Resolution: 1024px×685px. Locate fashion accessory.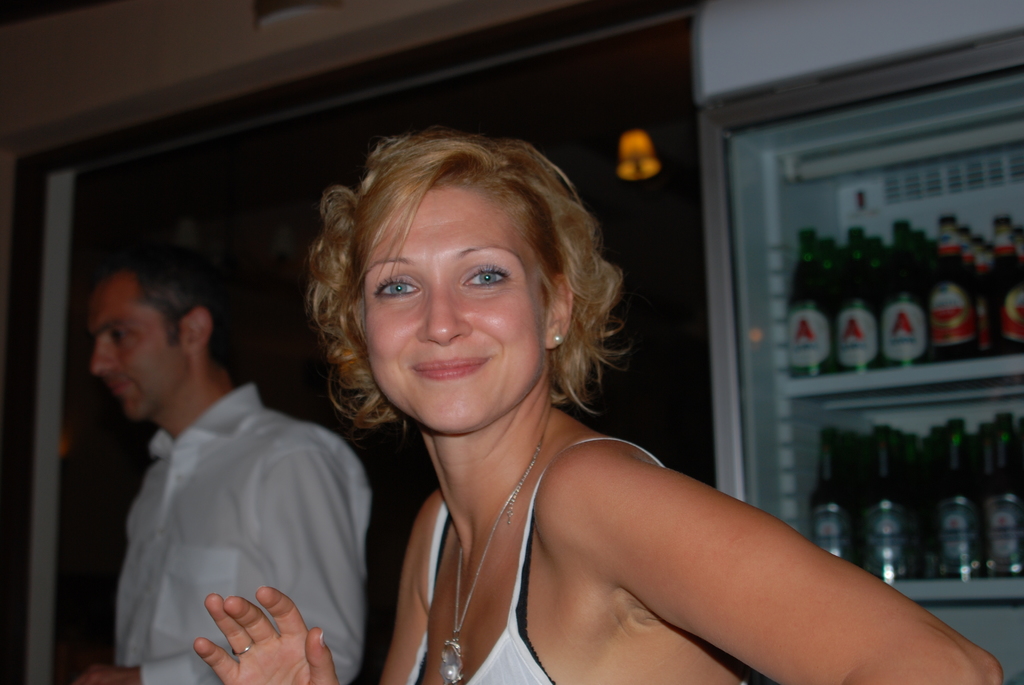
{"x1": 436, "y1": 432, "x2": 545, "y2": 684}.
